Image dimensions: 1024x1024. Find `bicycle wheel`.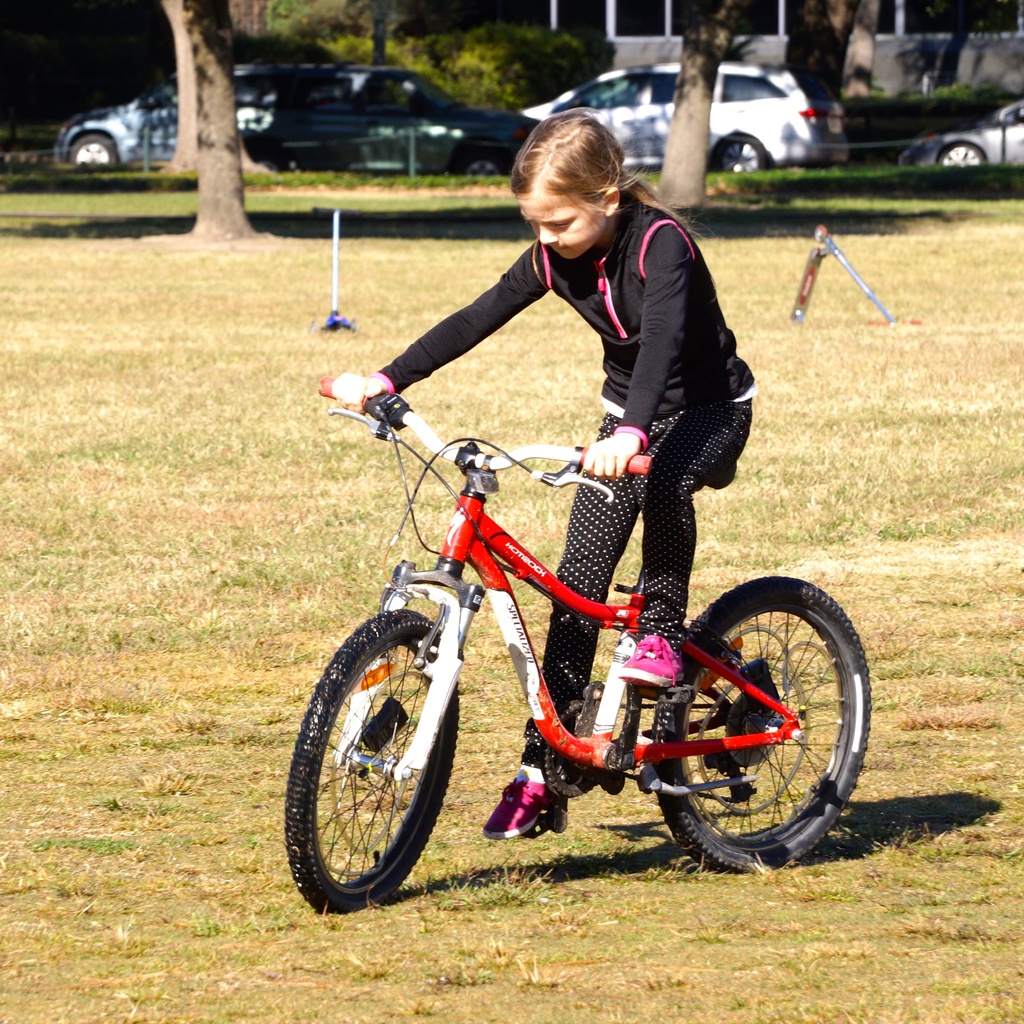
detection(653, 572, 872, 872).
